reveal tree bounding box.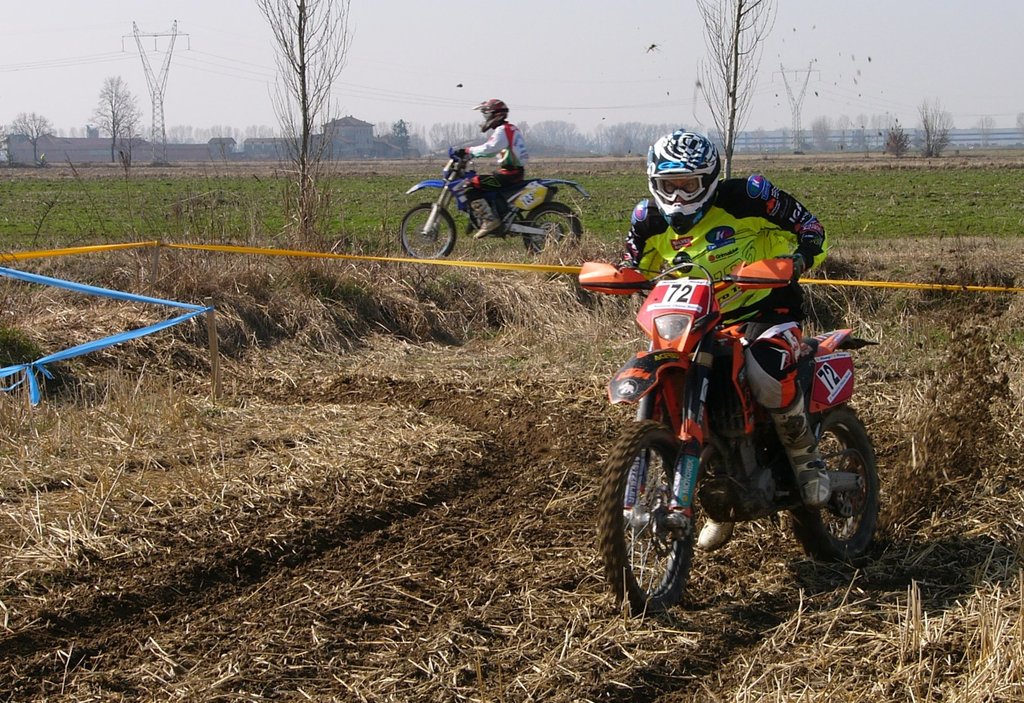
Revealed: bbox=[917, 88, 965, 162].
